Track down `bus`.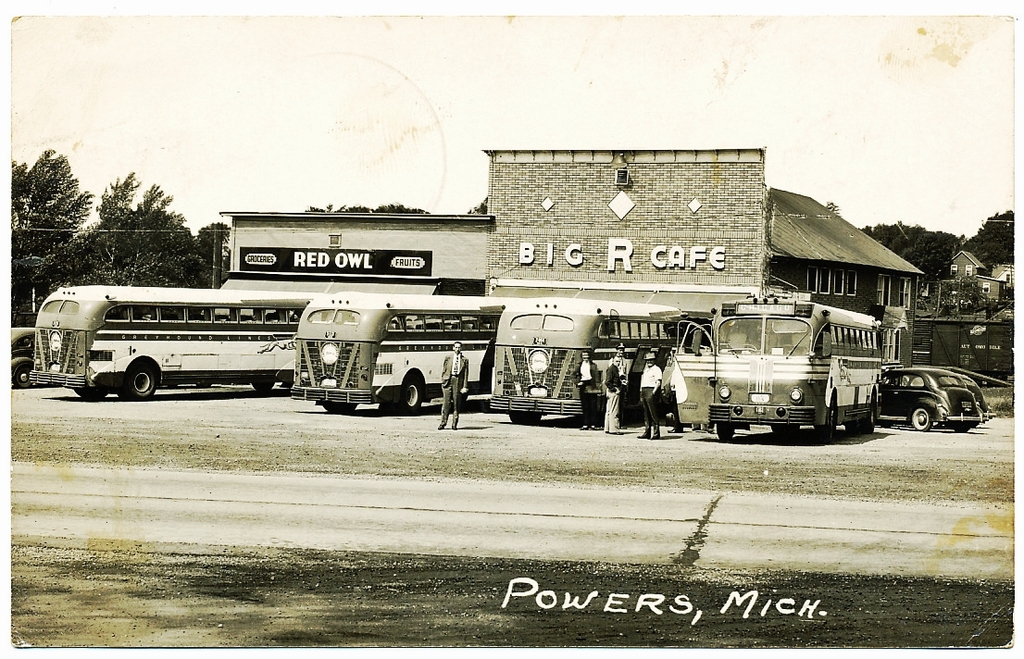
Tracked to x1=669, y1=296, x2=883, y2=443.
